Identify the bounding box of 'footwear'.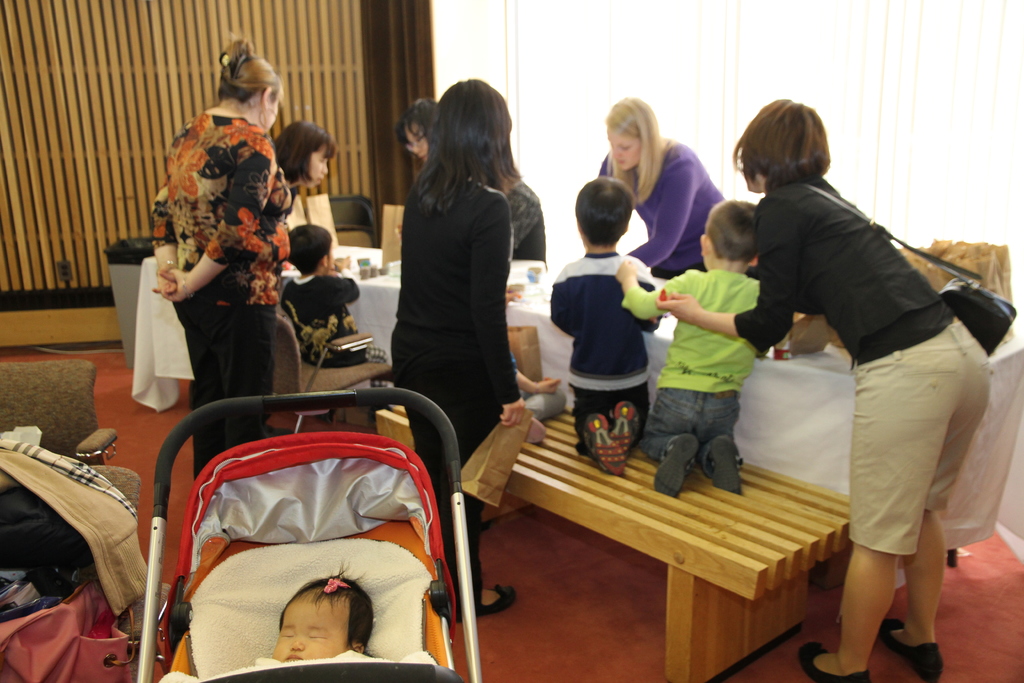
crop(877, 614, 948, 682).
